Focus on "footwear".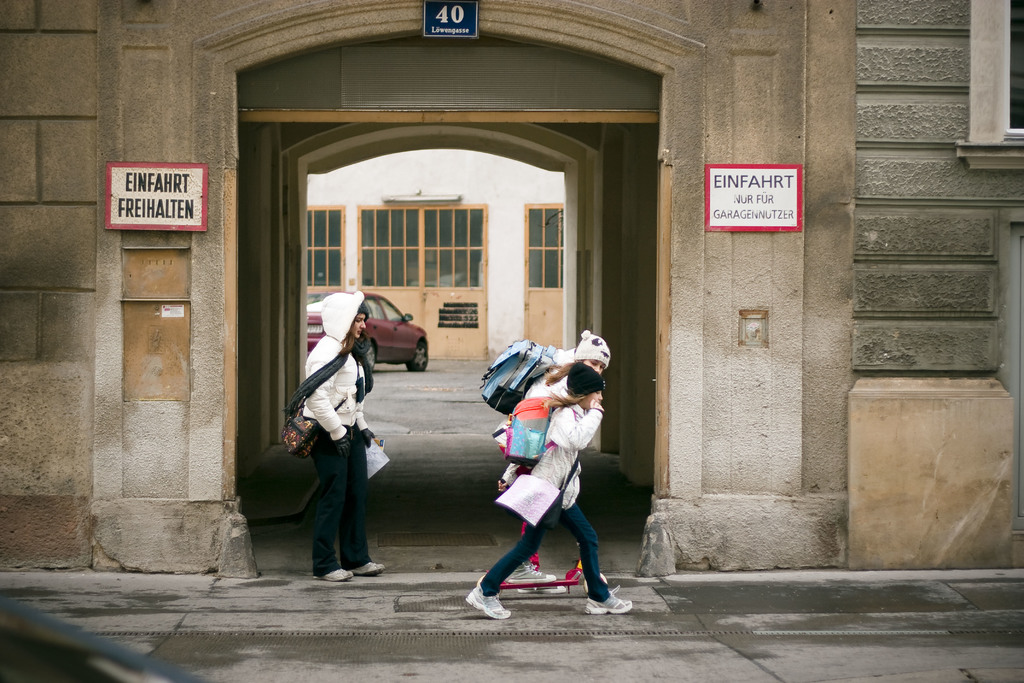
Focused at x1=517, y1=580, x2=563, y2=598.
